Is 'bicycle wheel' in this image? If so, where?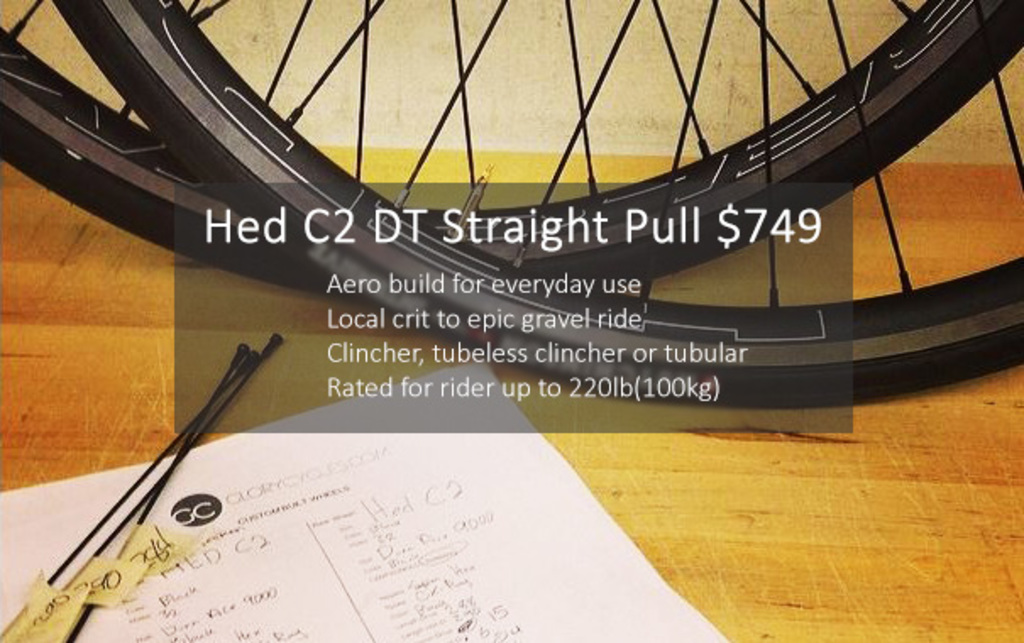
Yes, at box(0, 0, 1022, 293).
